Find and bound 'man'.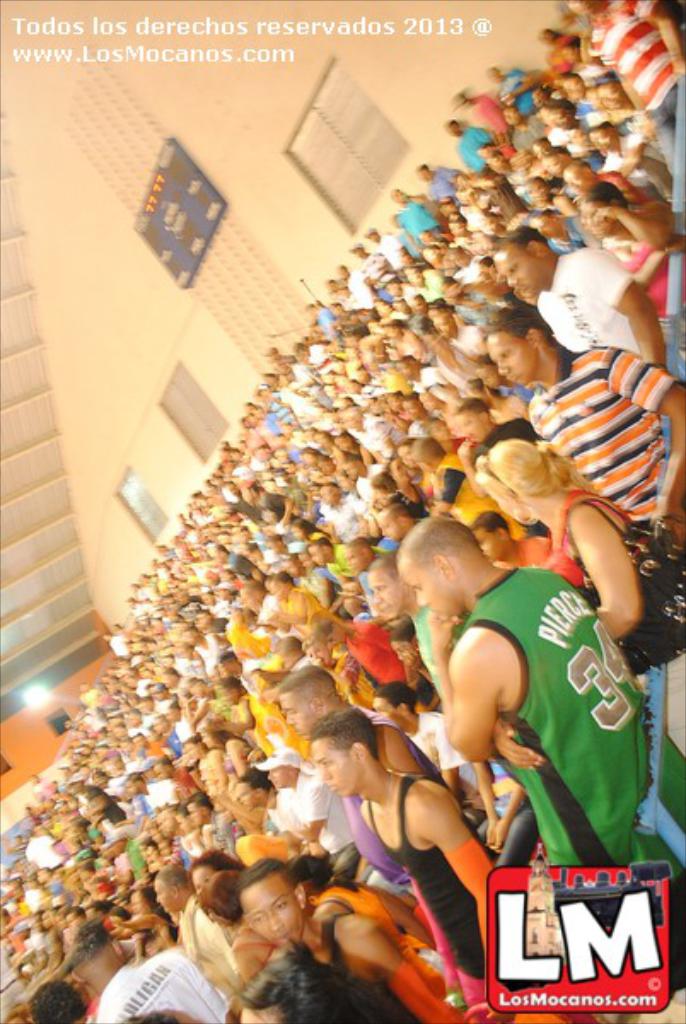
Bound: l=491, t=225, r=660, b=374.
